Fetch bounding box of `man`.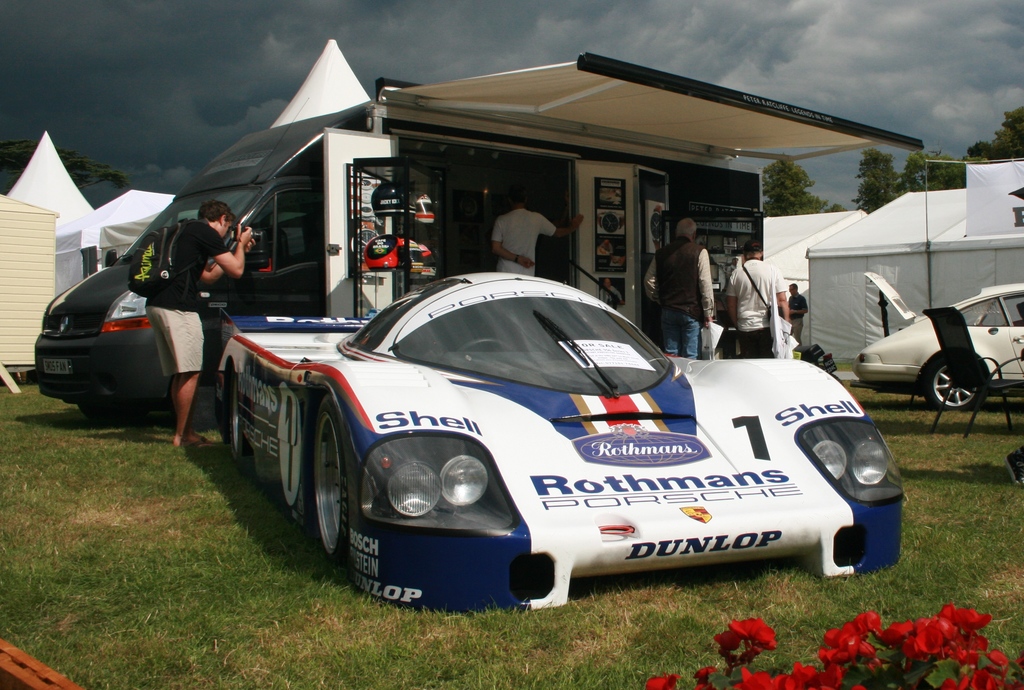
Bbox: (643,208,728,348).
